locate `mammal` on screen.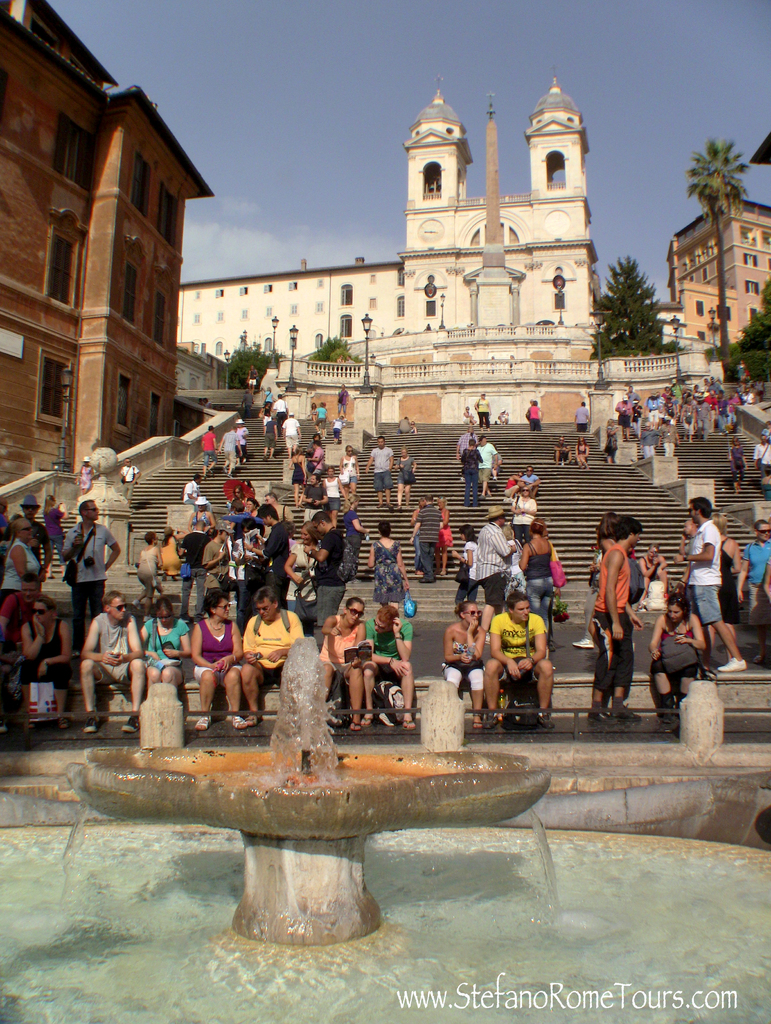
On screen at 137,591,194,687.
